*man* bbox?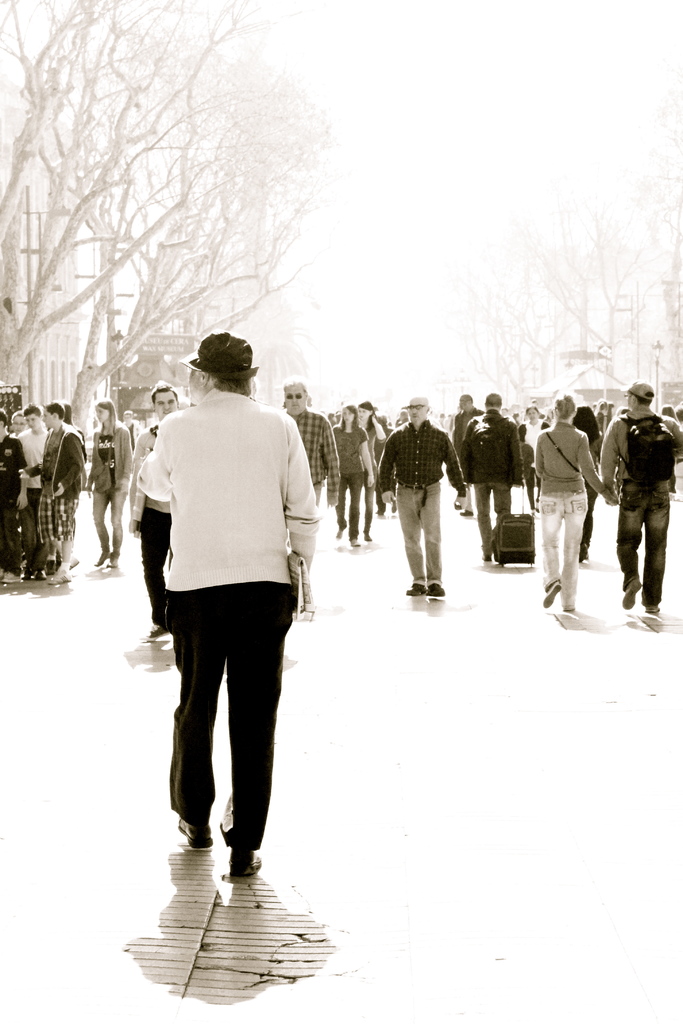
(17, 400, 86, 584)
